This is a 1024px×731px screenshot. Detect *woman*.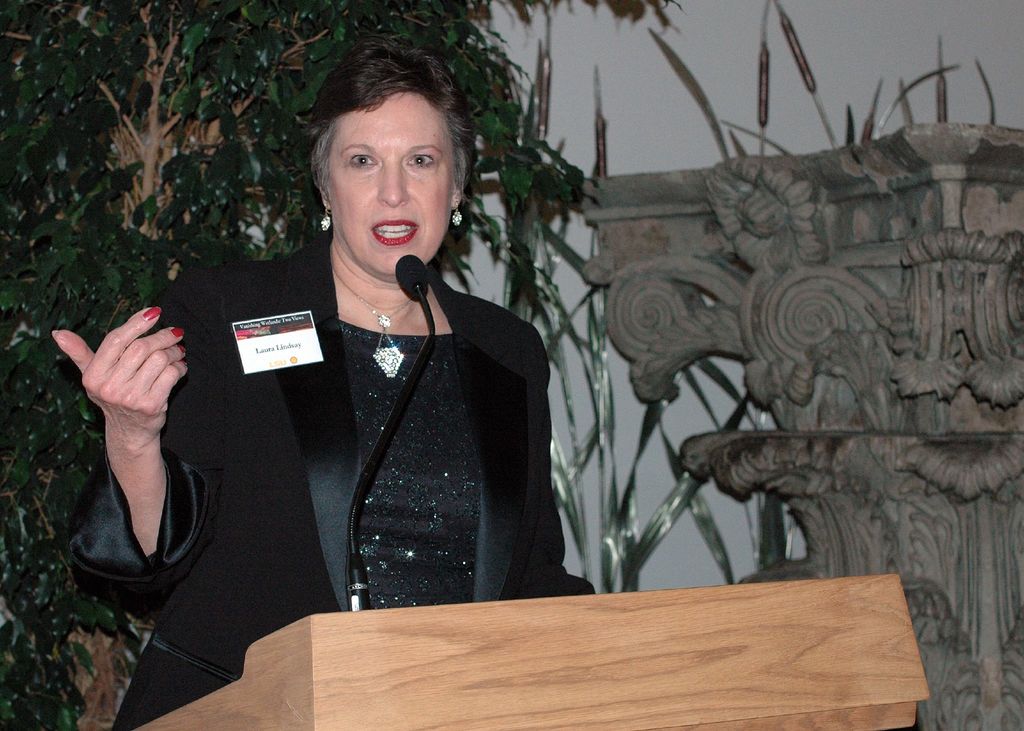
bbox(131, 59, 566, 686).
